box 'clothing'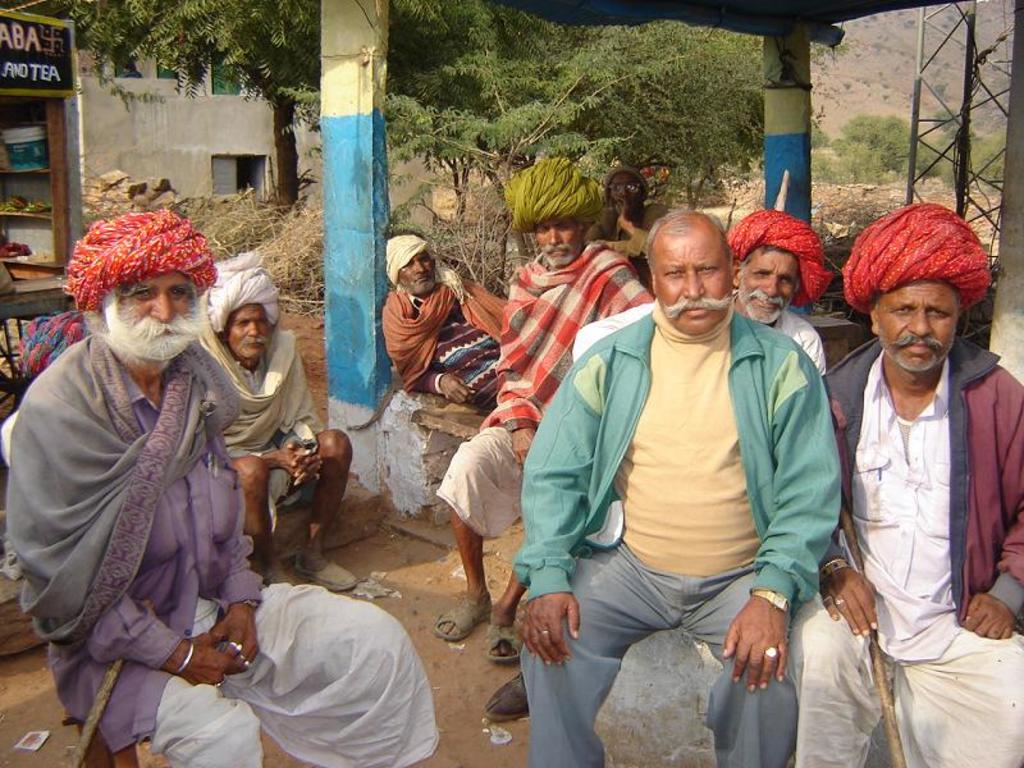
crop(728, 205, 841, 297)
